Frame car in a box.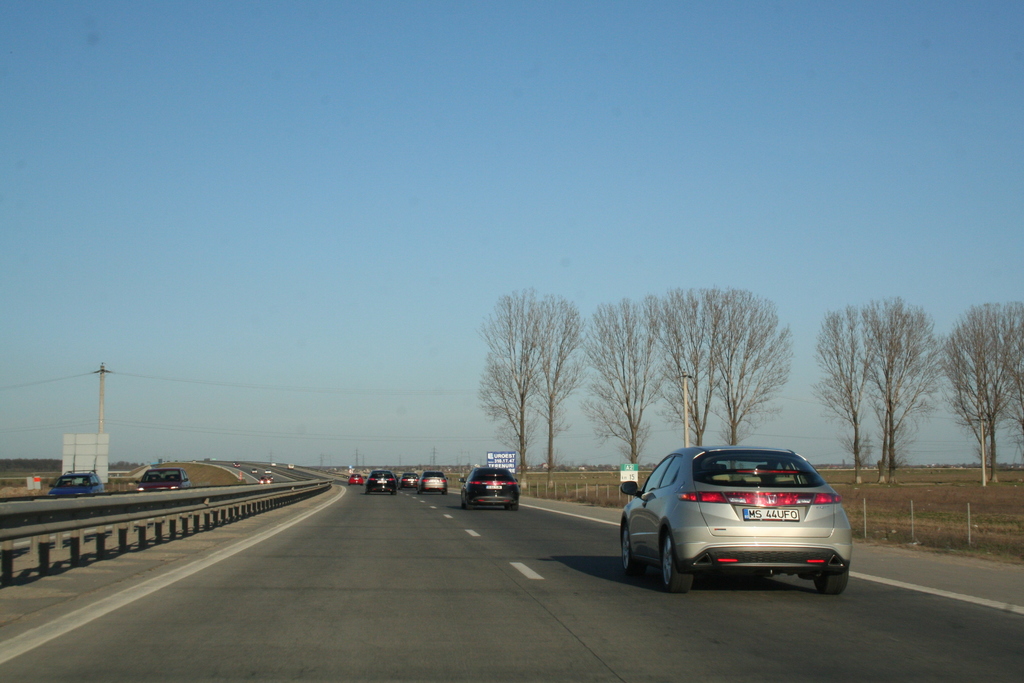
51 470 105 497.
